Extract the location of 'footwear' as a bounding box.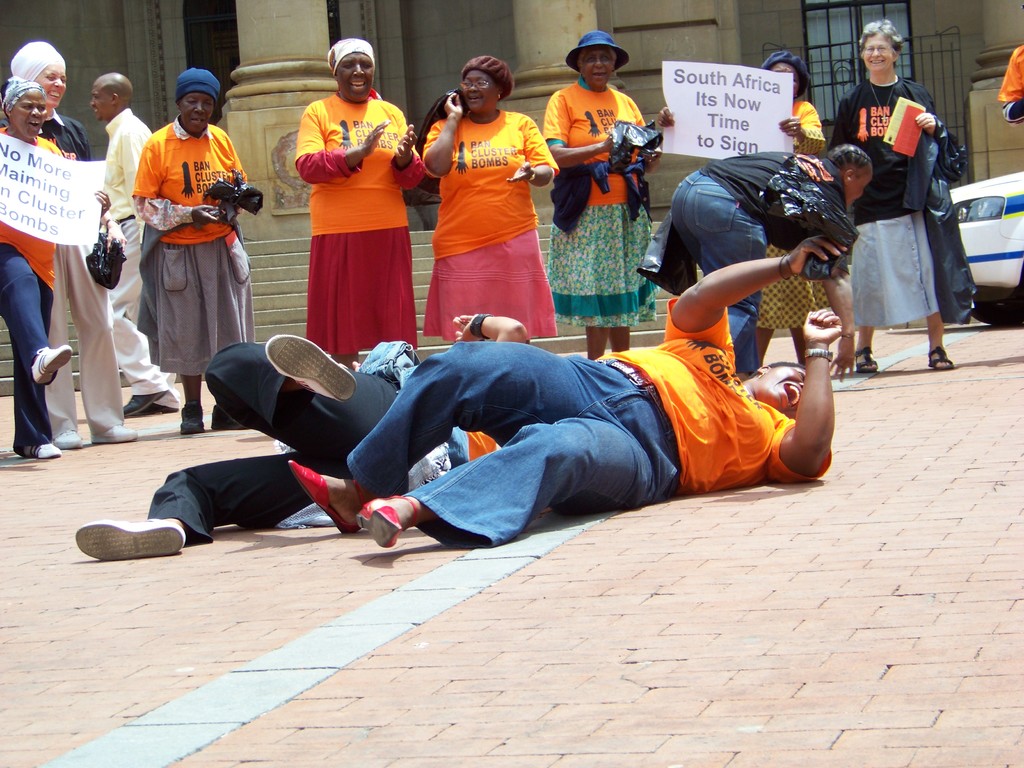
x1=19, y1=442, x2=61, y2=460.
